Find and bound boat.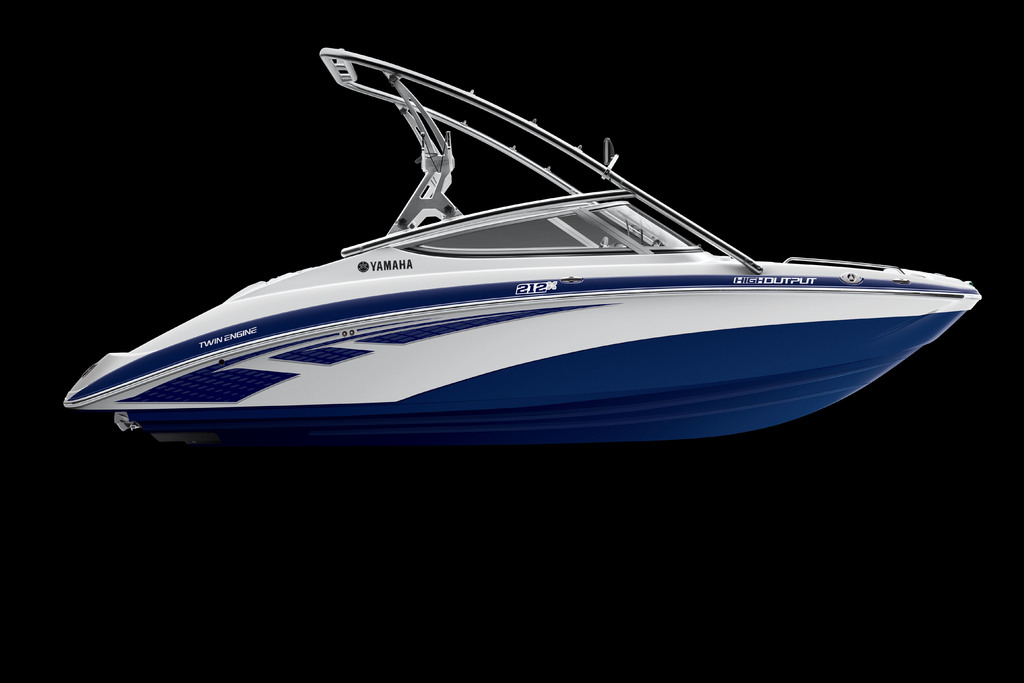
Bound: locate(0, 65, 998, 466).
